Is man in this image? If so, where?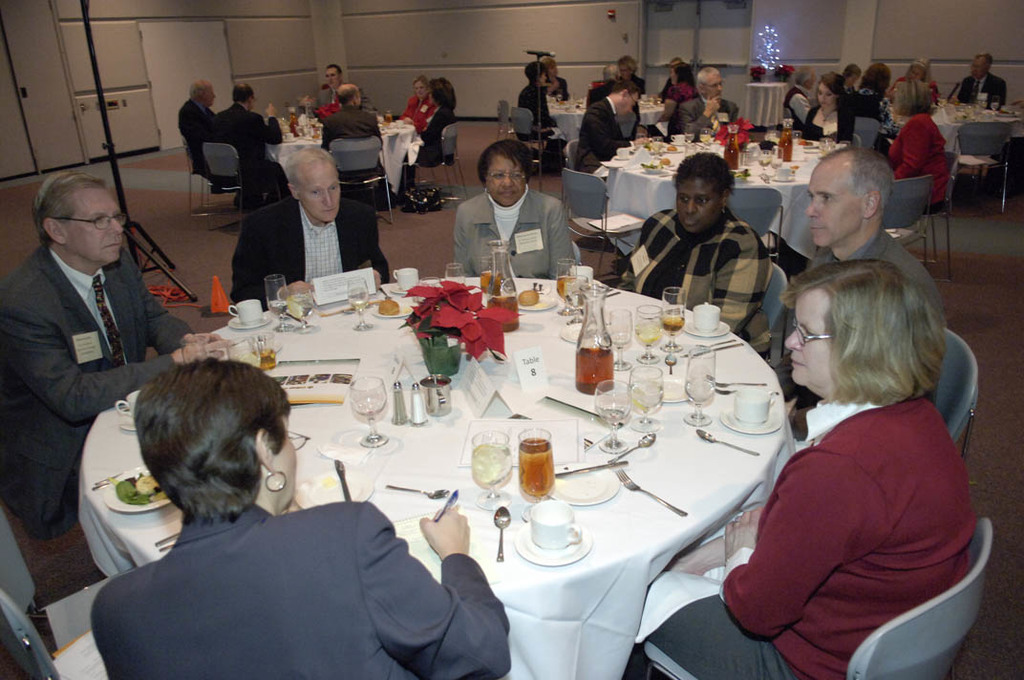
Yes, at (left=315, top=62, right=384, bottom=117).
